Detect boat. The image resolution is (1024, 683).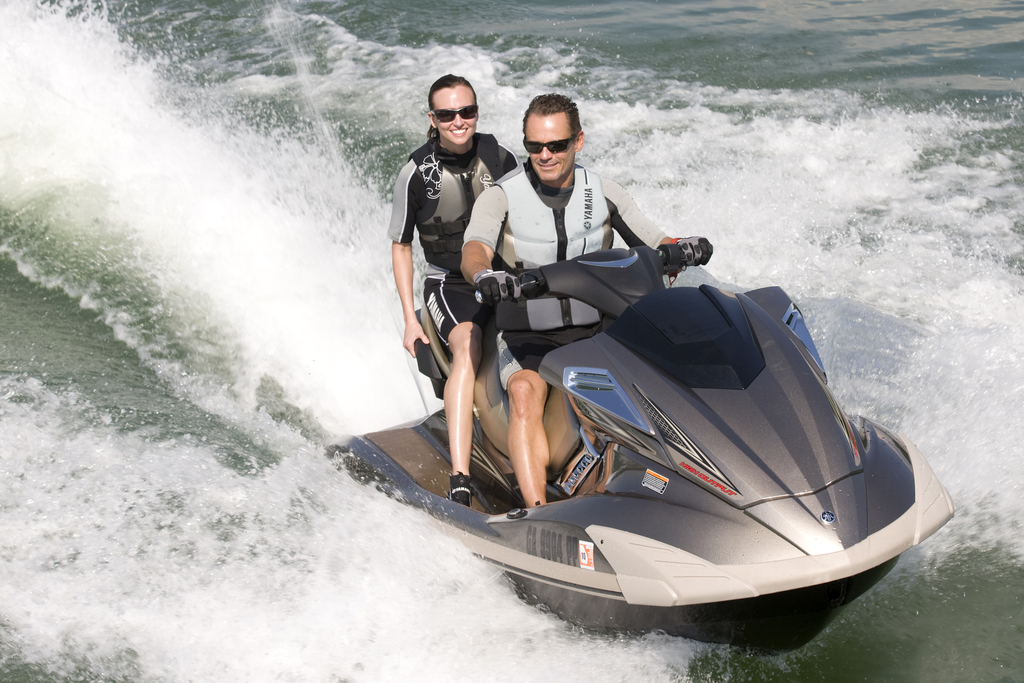
detection(340, 256, 998, 618).
